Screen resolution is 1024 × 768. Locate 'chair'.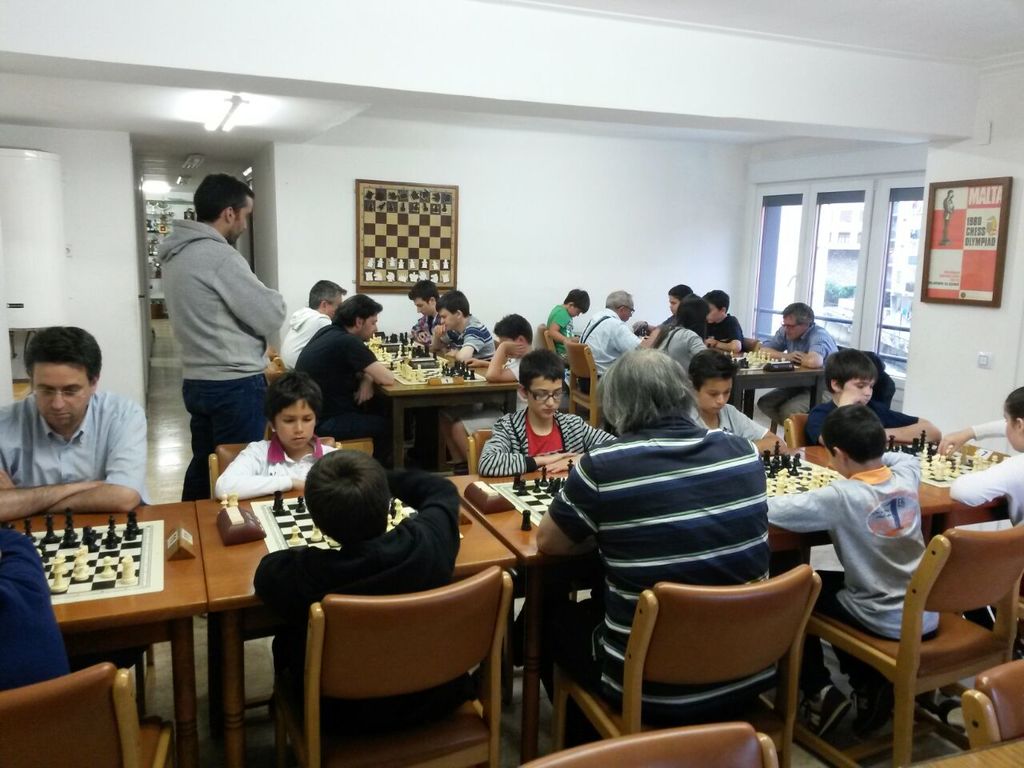
(left=566, top=338, right=611, bottom=428).
